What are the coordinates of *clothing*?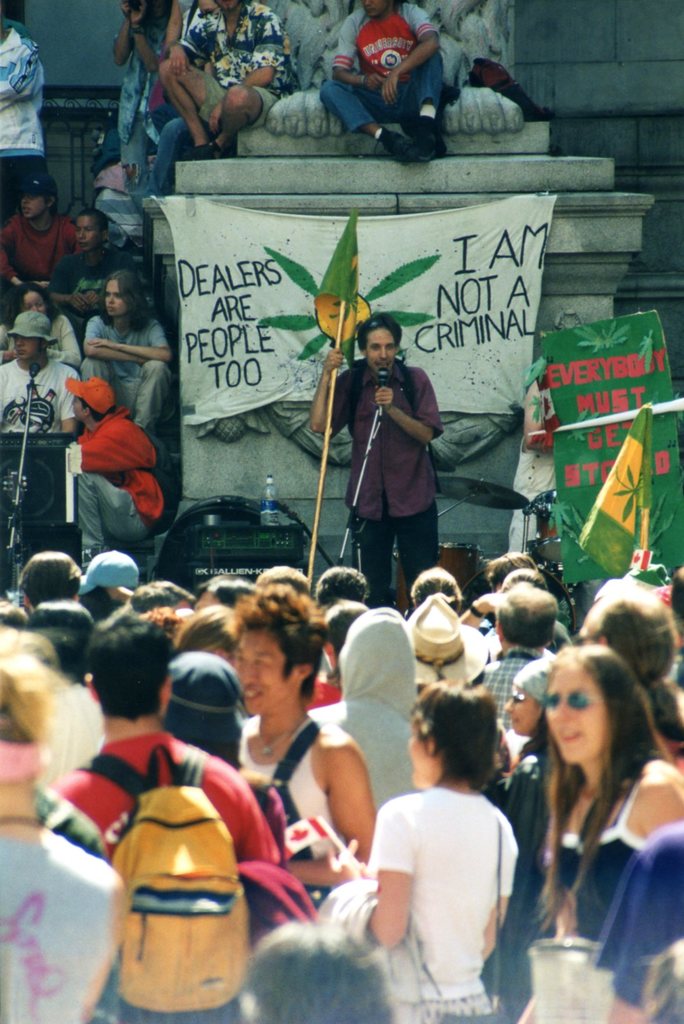
box(355, 1, 441, 83).
